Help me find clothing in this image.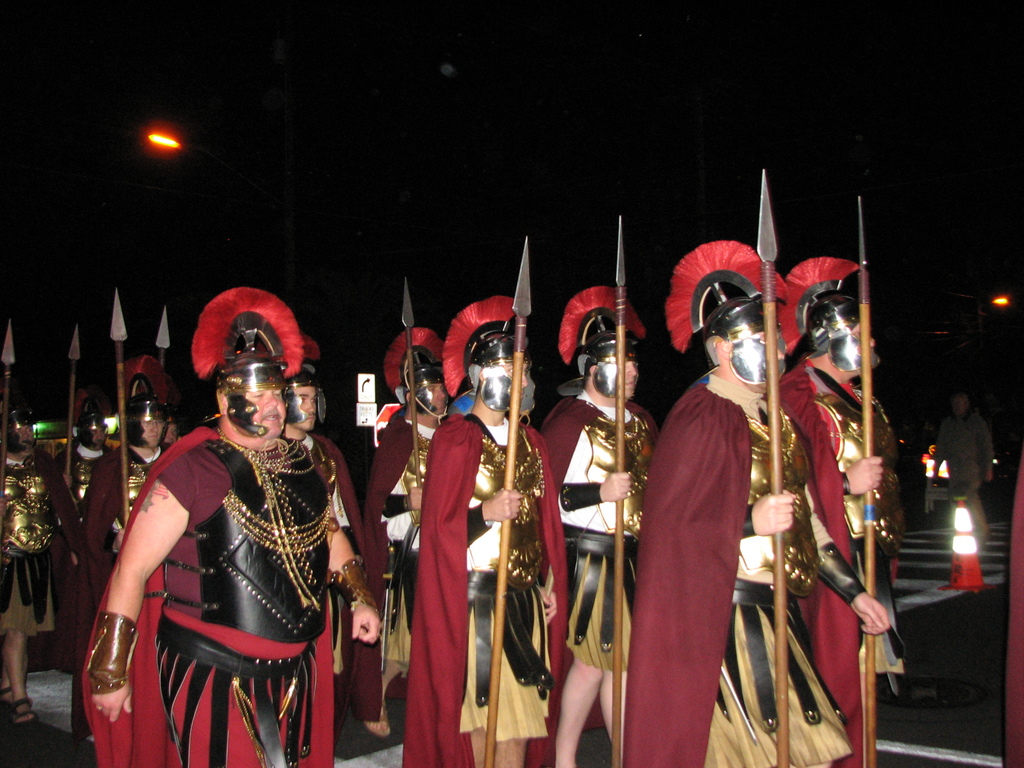
Found it: x1=405 y1=417 x2=549 y2=767.
